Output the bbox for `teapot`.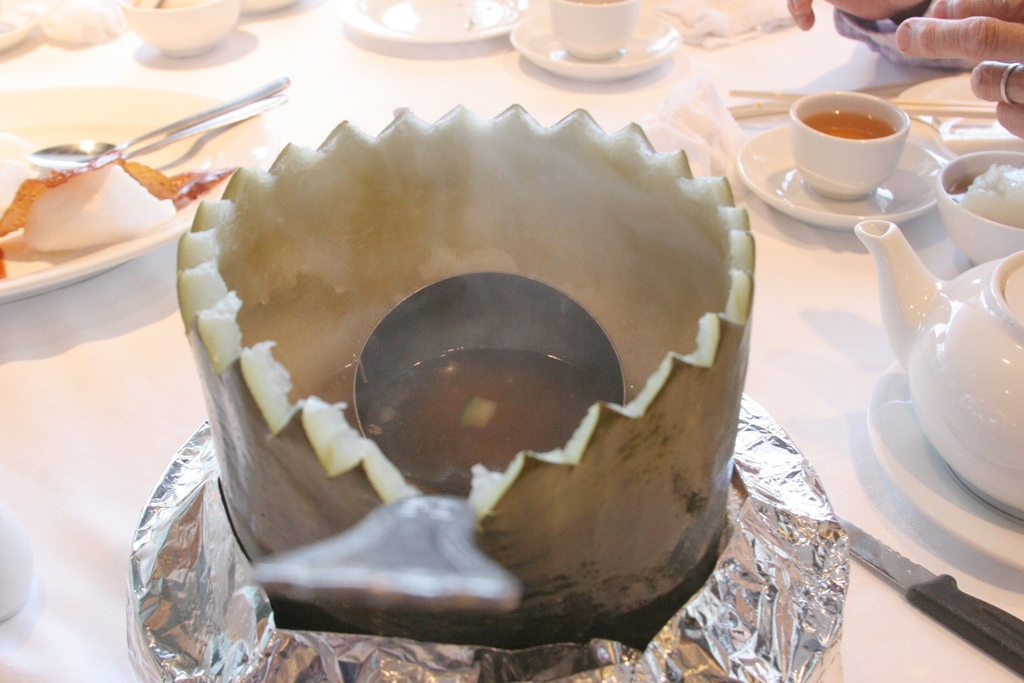
x1=853, y1=218, x2=1023, y2=524.
